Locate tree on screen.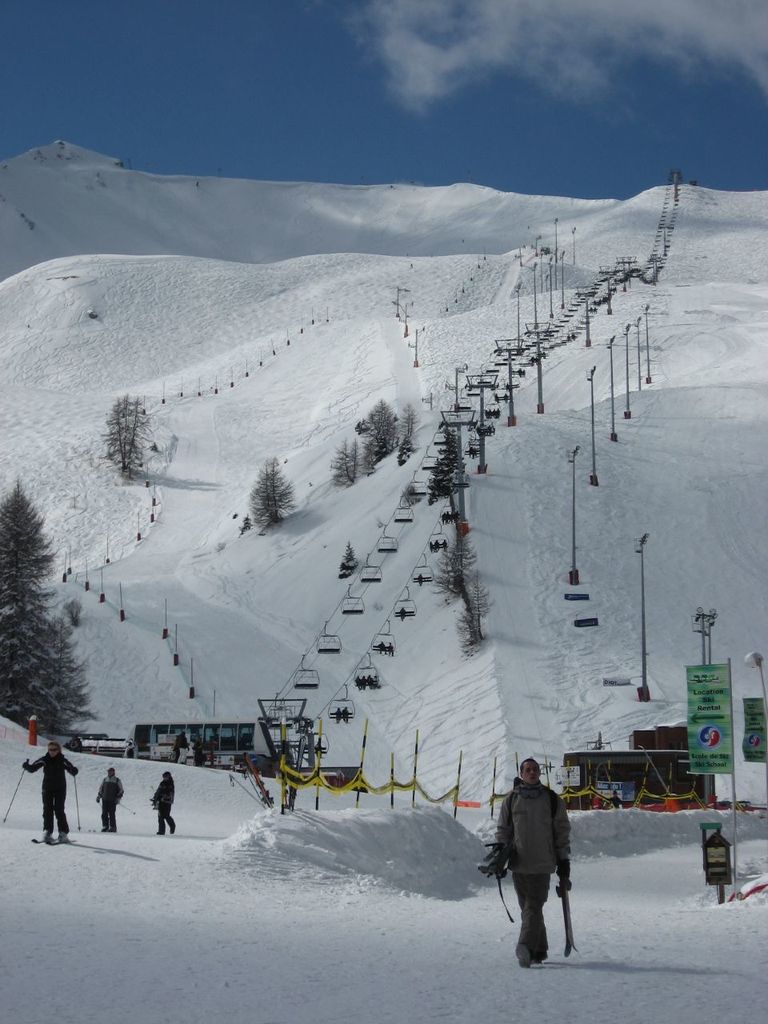
On screen at 0, 492, 95, 769.
